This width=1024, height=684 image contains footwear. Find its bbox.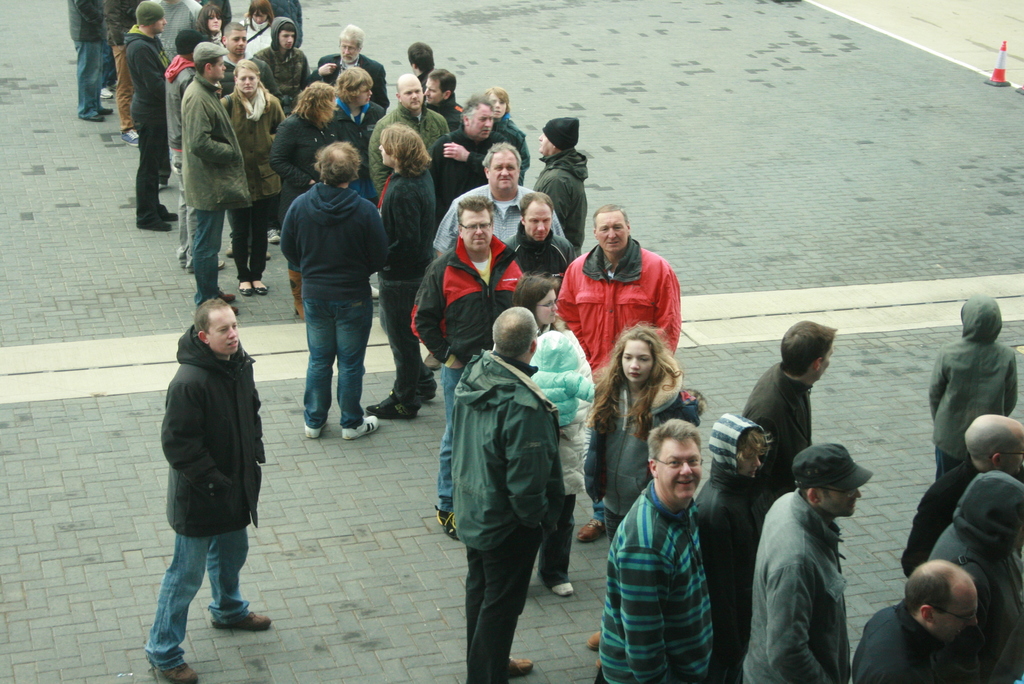
bbox=[576, 519, 609, 541].
